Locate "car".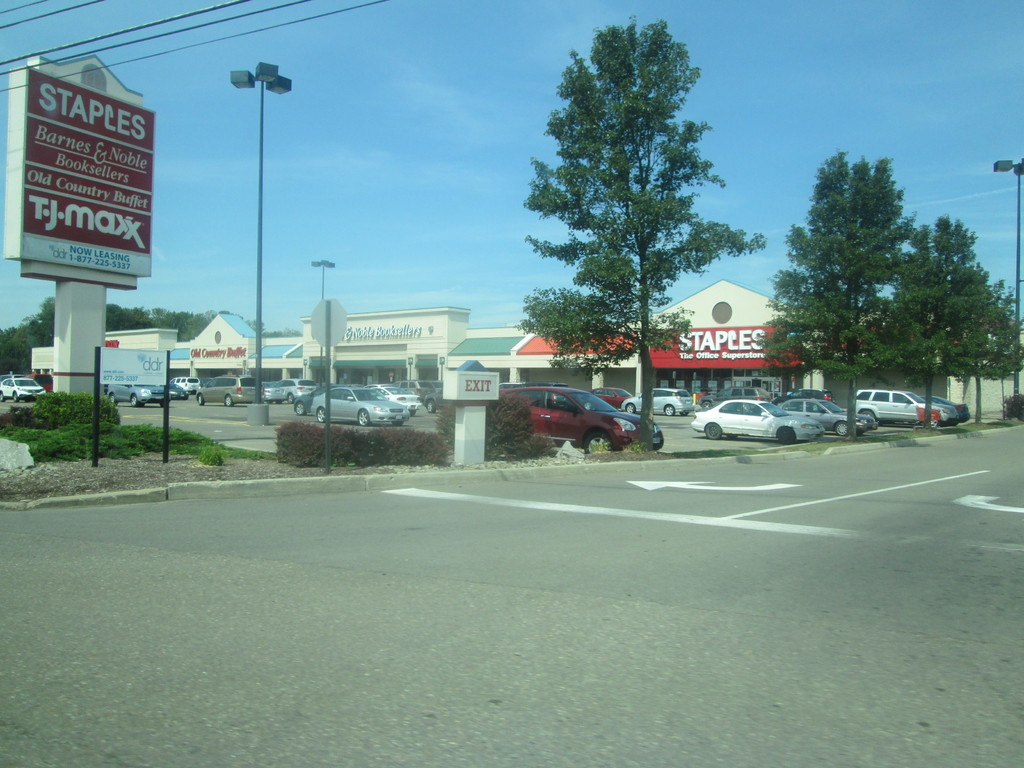
Bounding box: crop(196, 377, 267, 408).
